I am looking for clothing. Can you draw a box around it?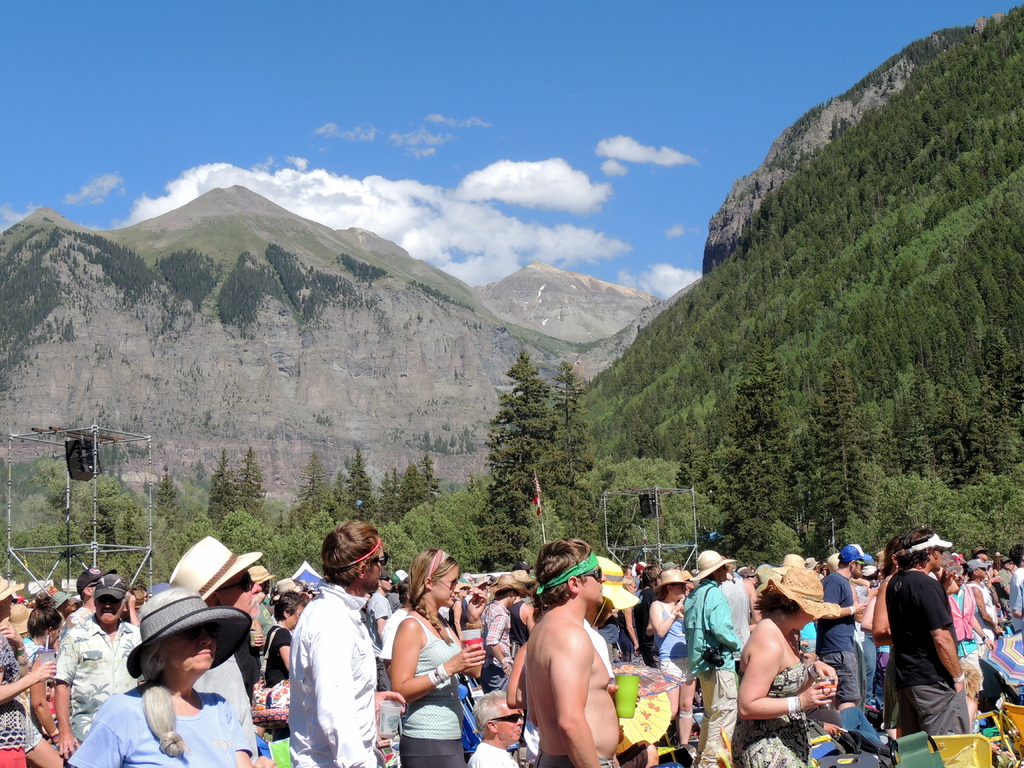
Sure, the bounding box is detection(935, 564, 993, 676).
